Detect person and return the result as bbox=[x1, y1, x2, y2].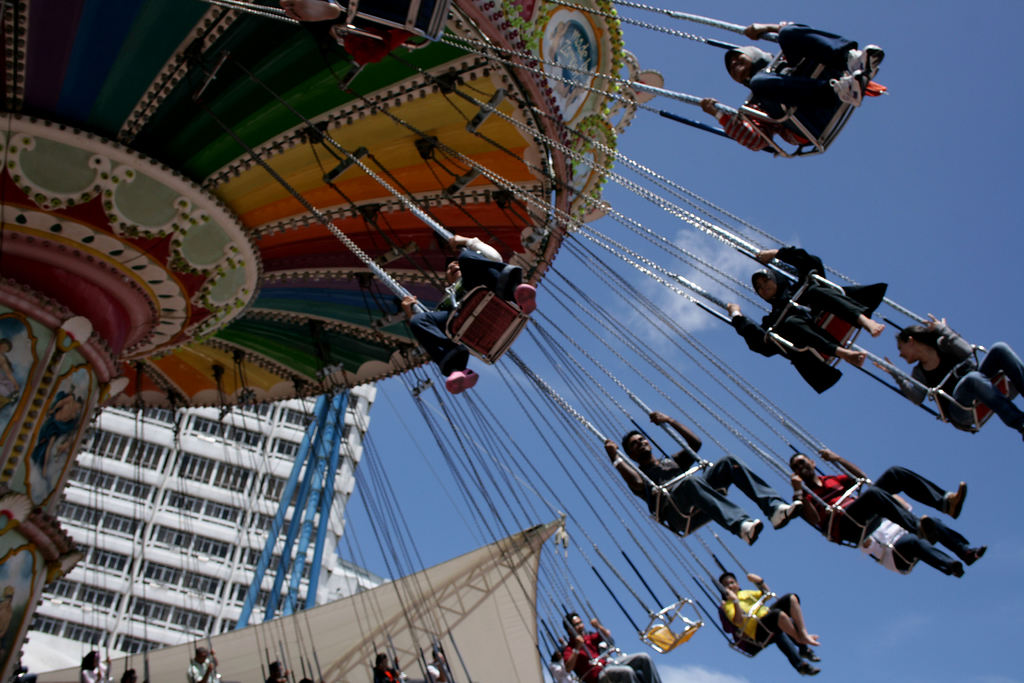
bbox=[723, 247, 898, 395].
